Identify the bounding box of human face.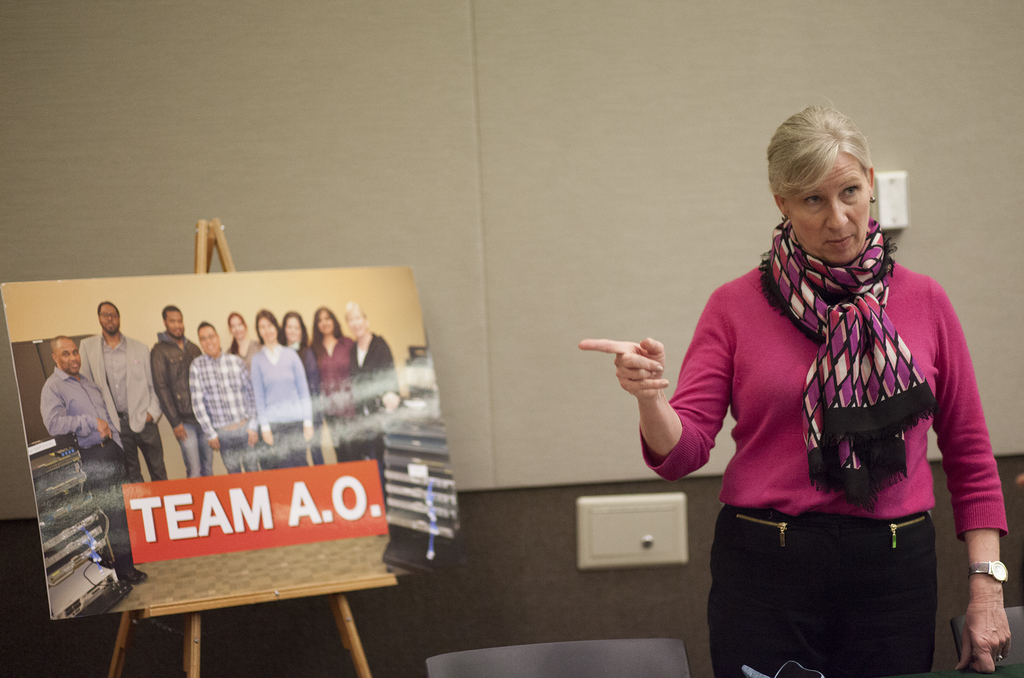
left=201, top=325, right=219, bottom=353.
